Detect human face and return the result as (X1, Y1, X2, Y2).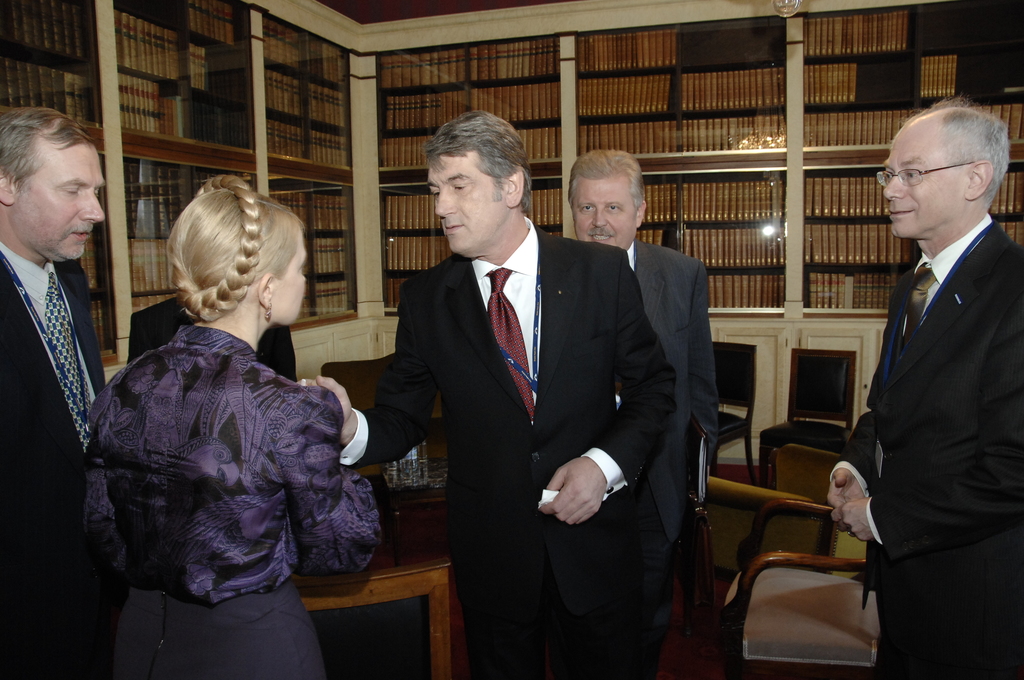
(428, 150, 504, 252).
